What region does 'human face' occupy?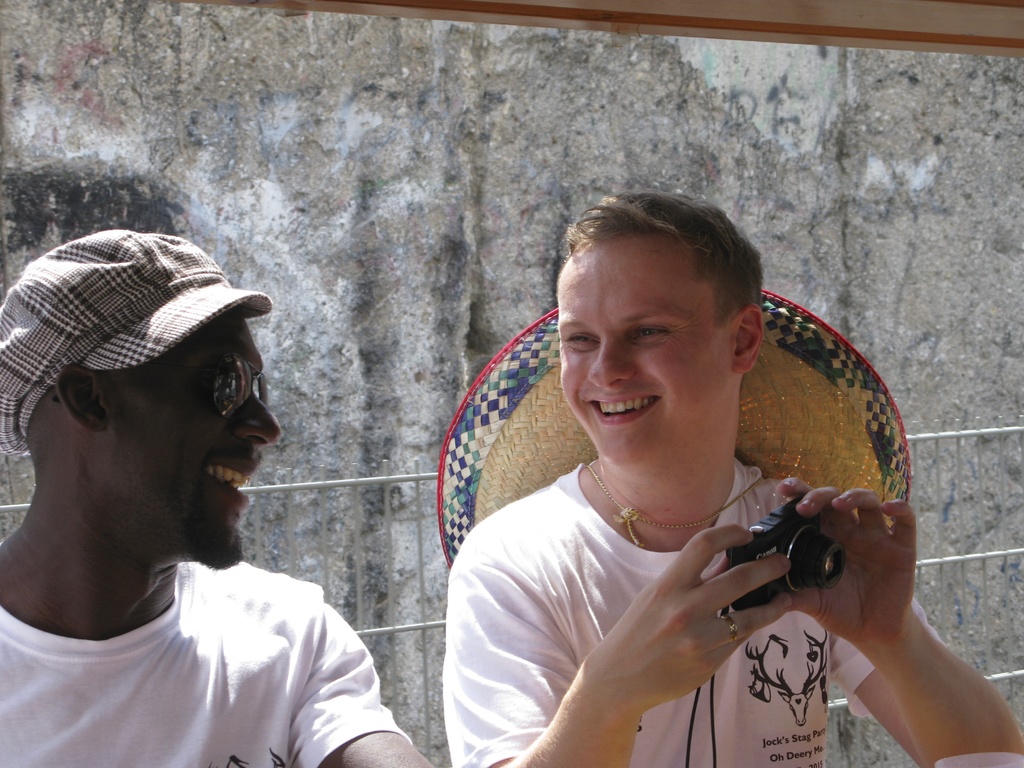
bbox(93, 307, 276, 569).
